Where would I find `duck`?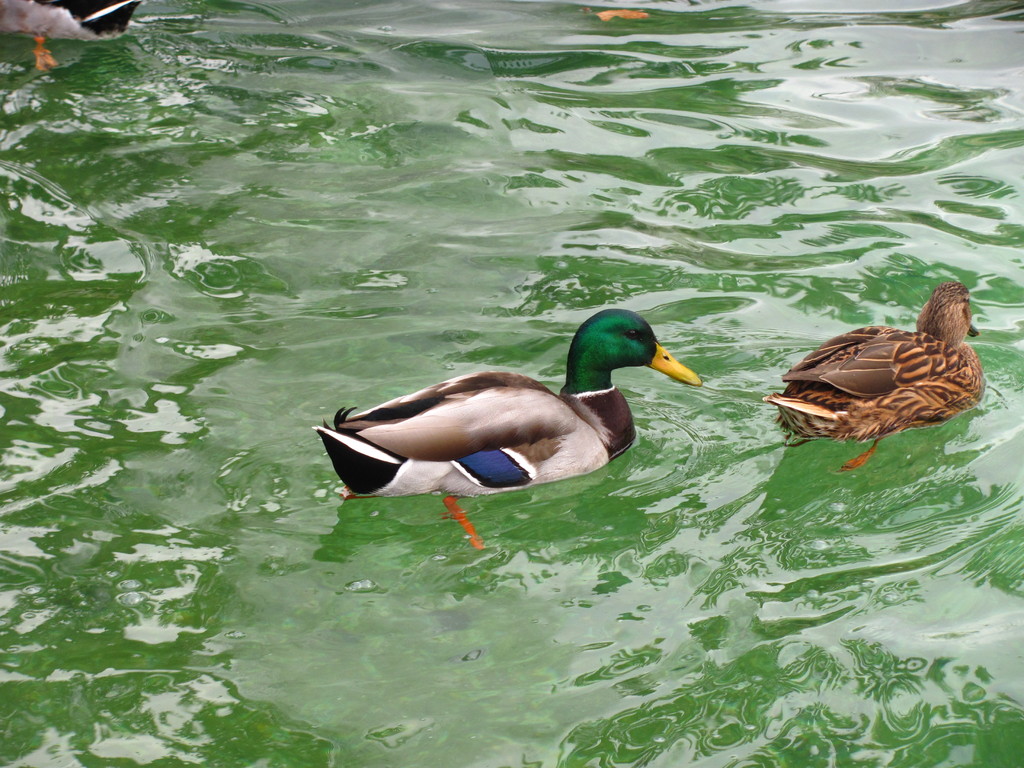
At box(305, 297, 714, 532).
